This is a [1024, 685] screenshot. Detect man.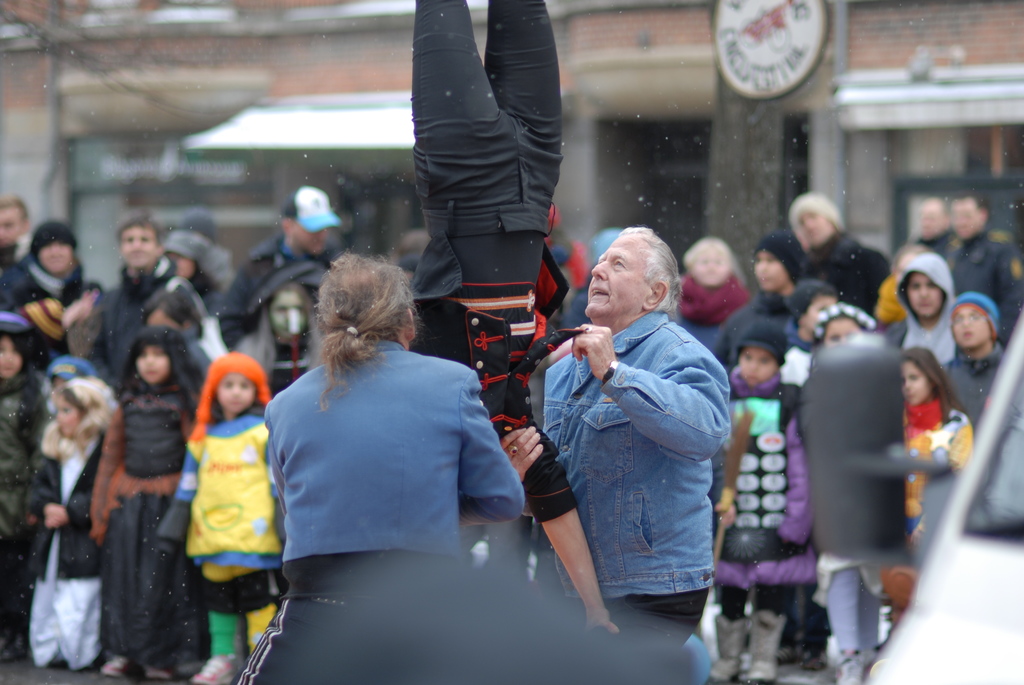
crop(0, 193, 32, 270).
